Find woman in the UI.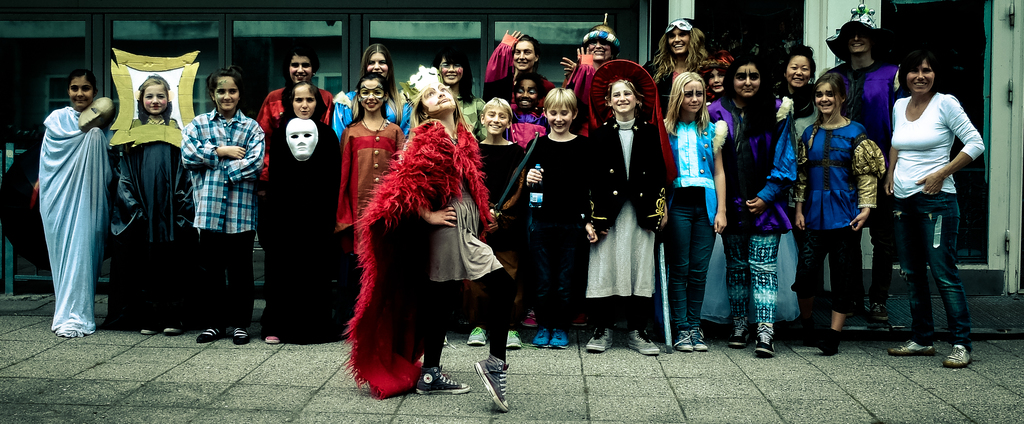
UI element at (481,29,555,111).
